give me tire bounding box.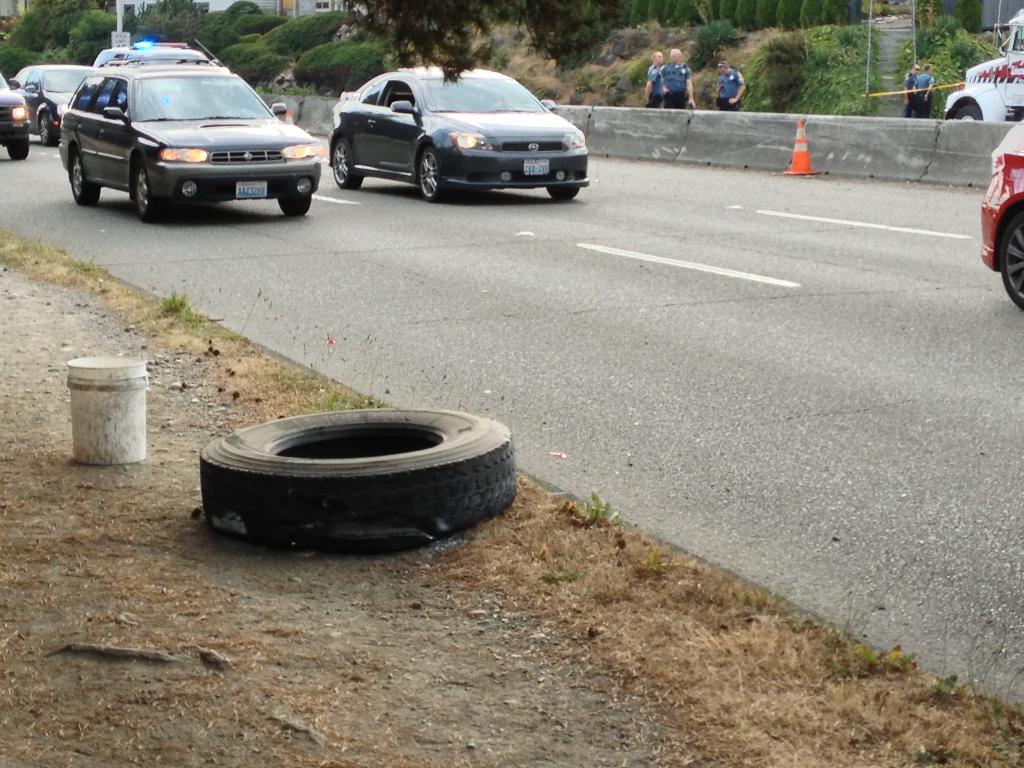
x1=70, y1=149, x2=100, y2=206.
